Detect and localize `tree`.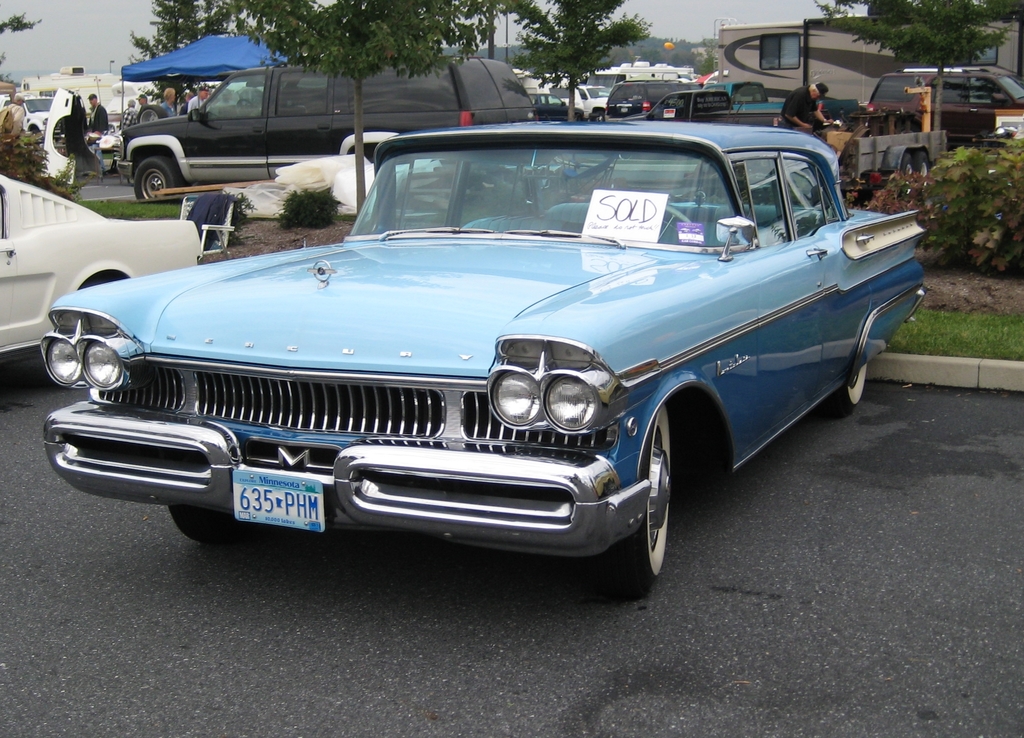
Localized at Rect(132, 0, 234, 118).
